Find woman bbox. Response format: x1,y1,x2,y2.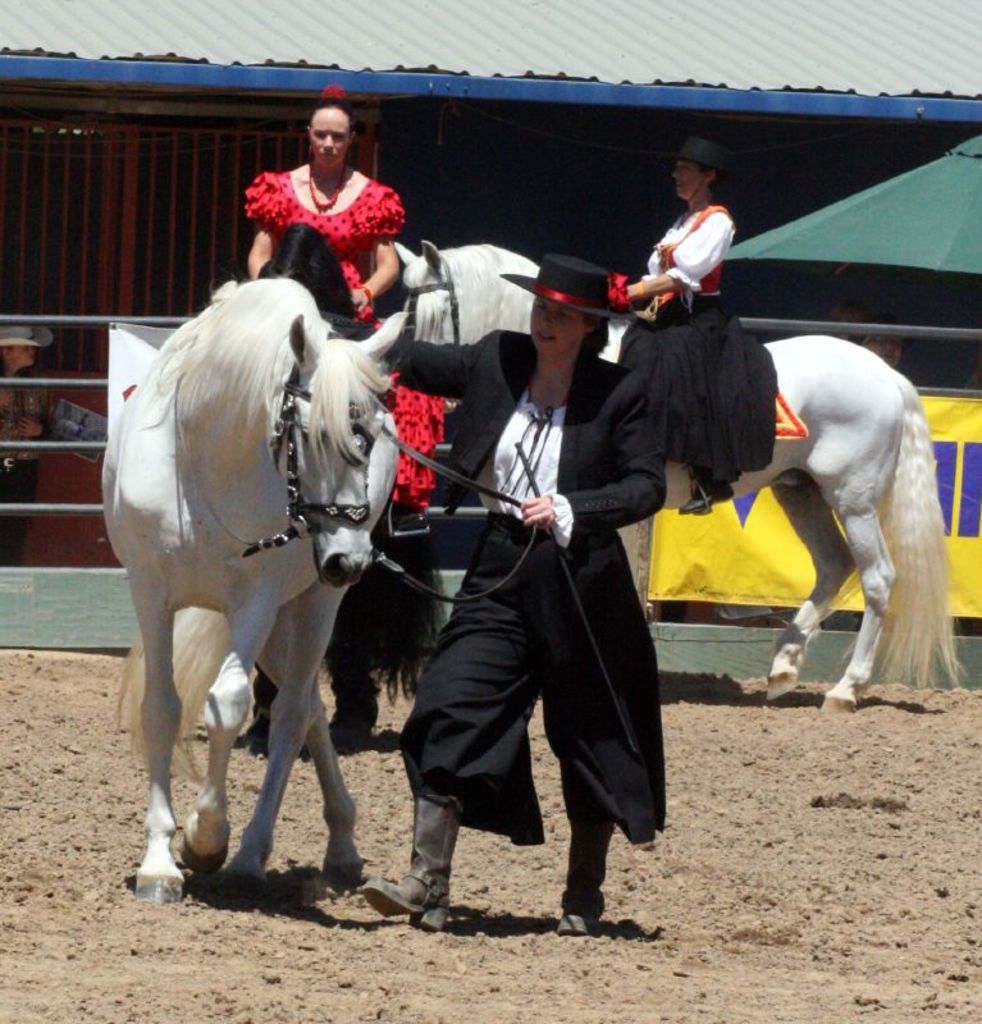
228,122,424,319.
